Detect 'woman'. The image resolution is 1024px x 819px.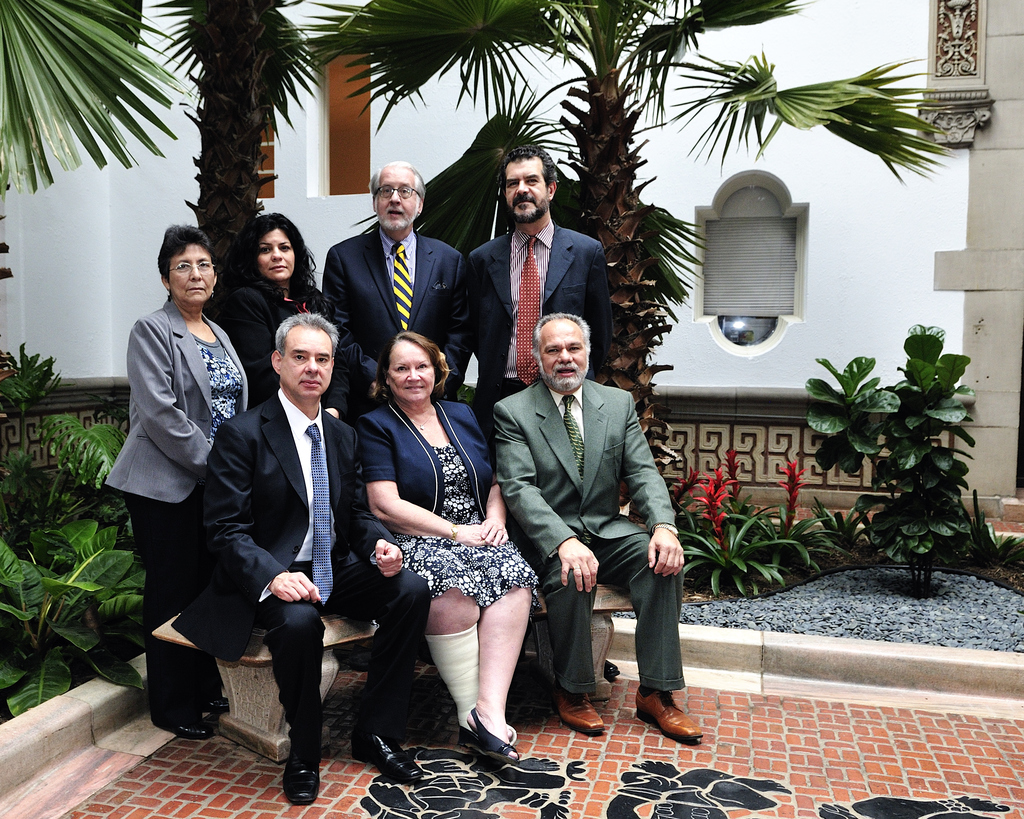
select_region(101, 225, 250, 736).
